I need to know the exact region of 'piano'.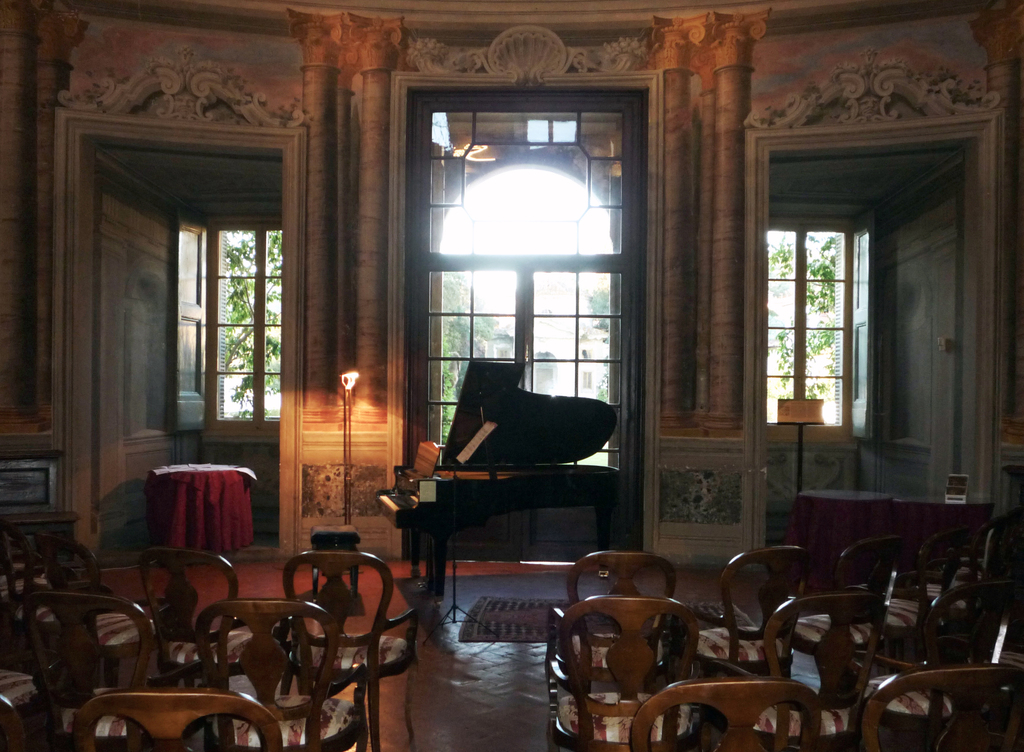
Region: left=364, top=345, right=634, bottom=609.
